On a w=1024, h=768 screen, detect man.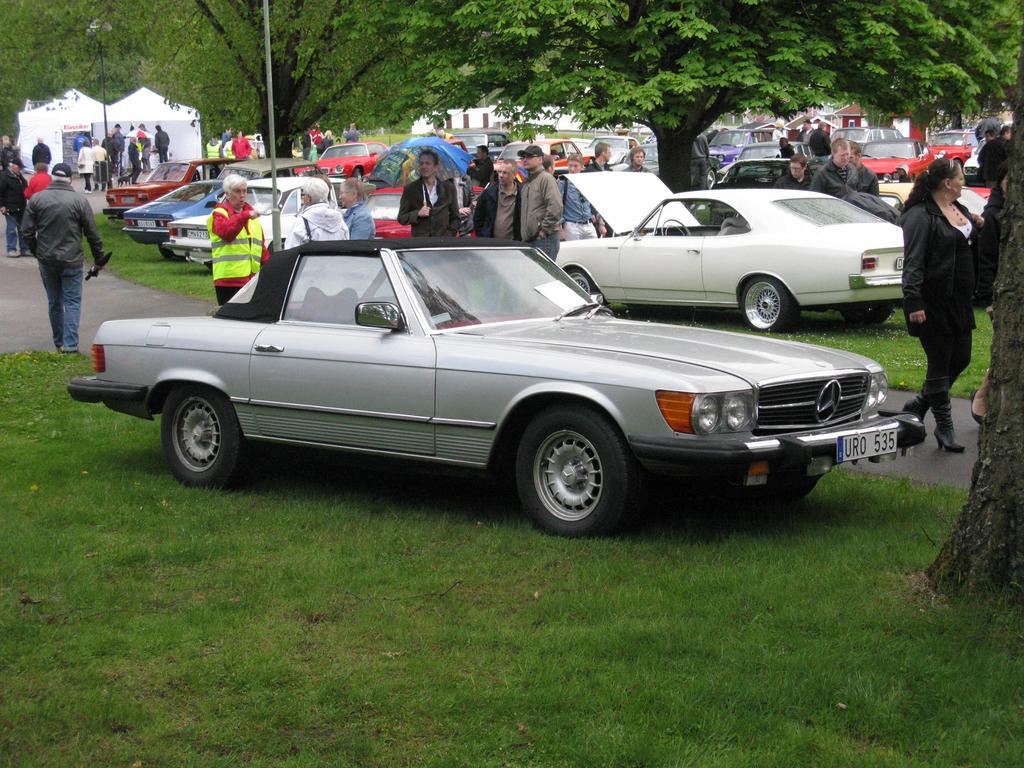
rect(207, 161, 271, 305).
